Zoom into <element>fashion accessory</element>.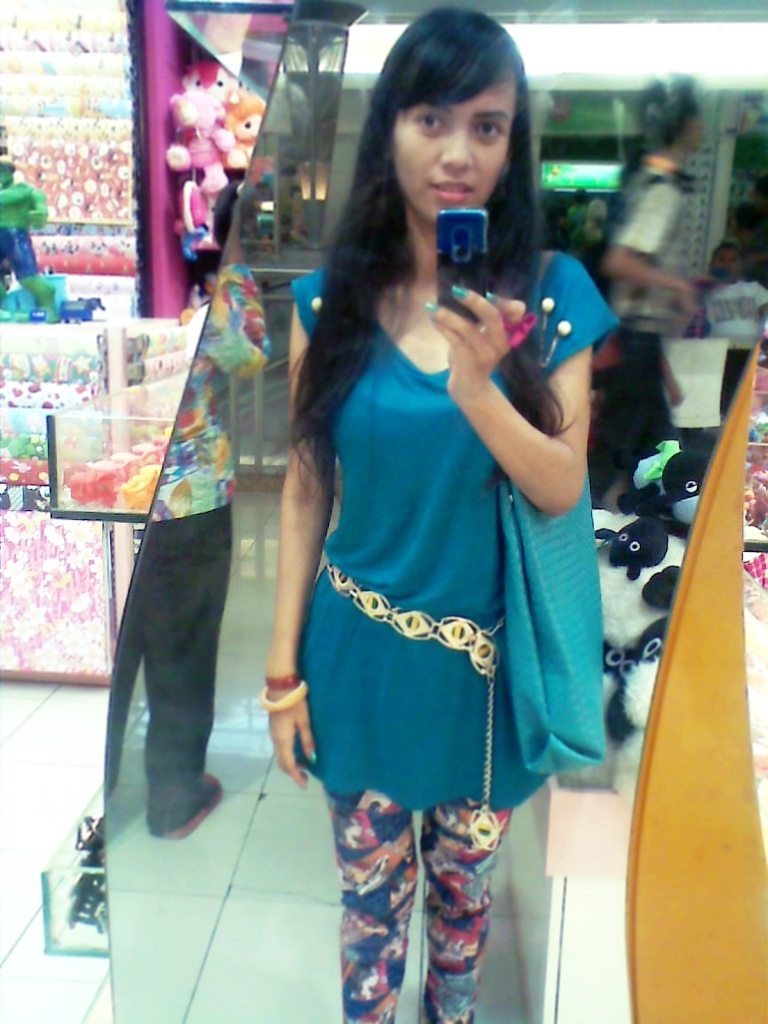
Zoom target: [451,284,467,298].
